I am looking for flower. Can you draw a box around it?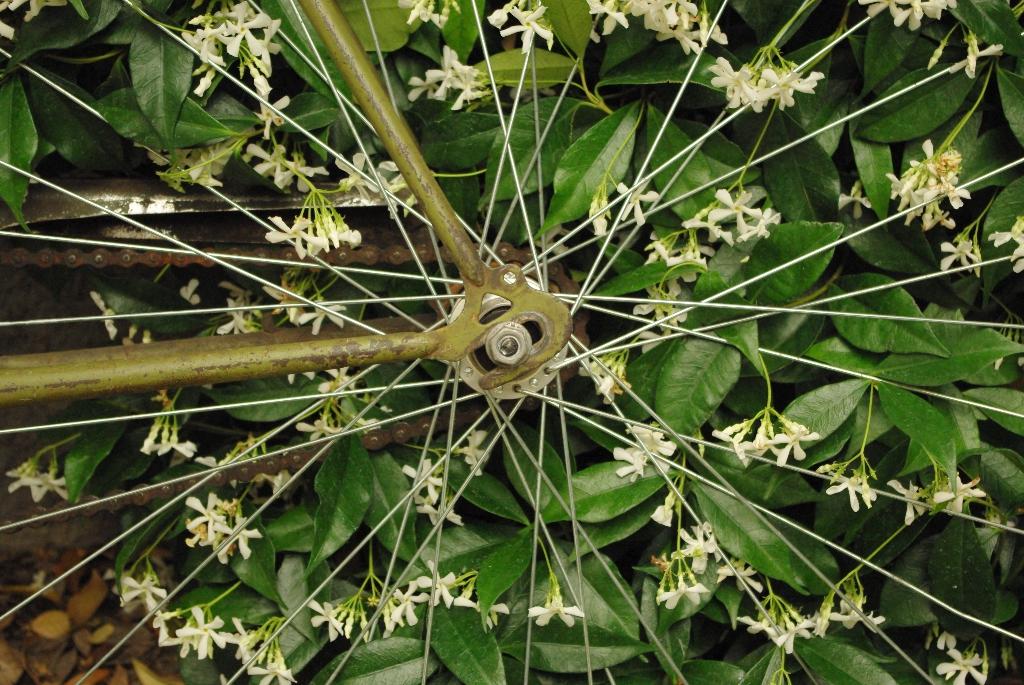
Sure, the bounding box is 216/515/252/553.
